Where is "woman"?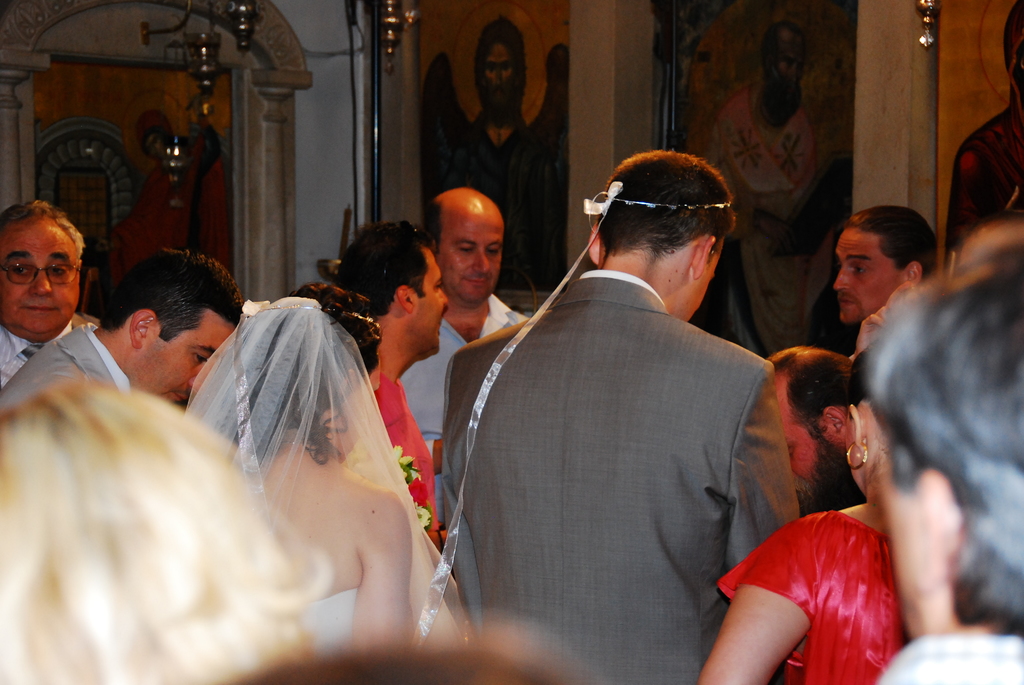
bbox=(689, 332, 911, 684).
